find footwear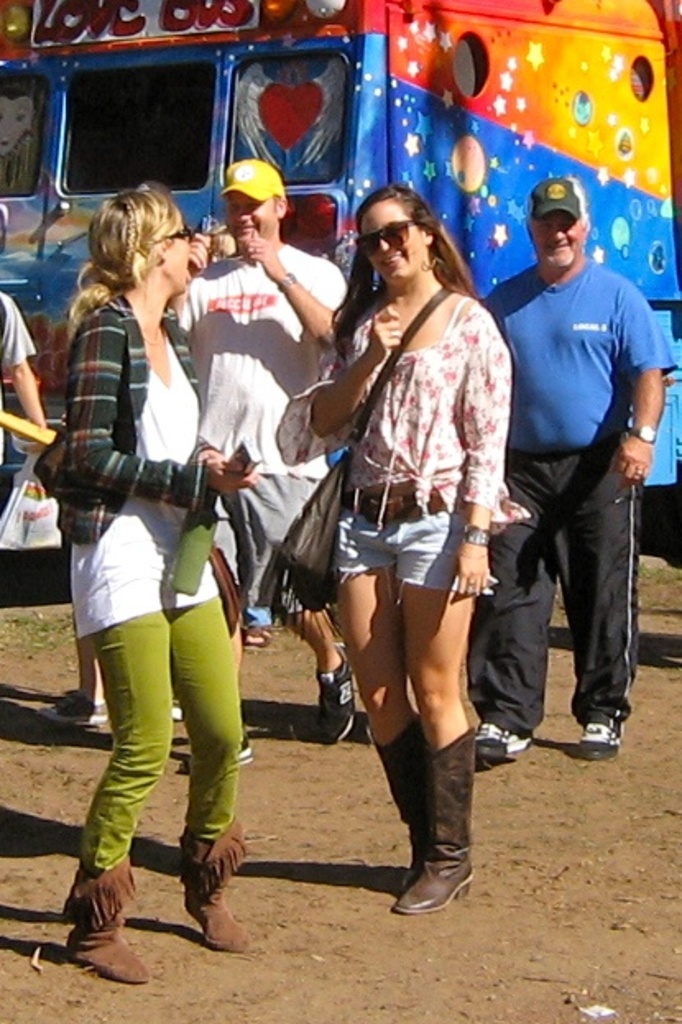
{"x1": 370, "y1": 715, "x2": 431, "y2": 891}
